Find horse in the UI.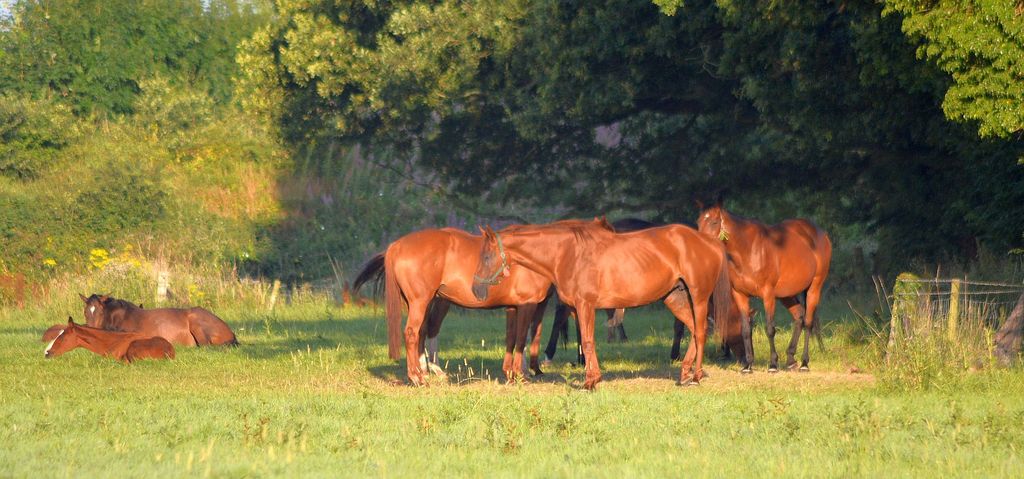
UI element at box=[73, 292, 238, 347].
